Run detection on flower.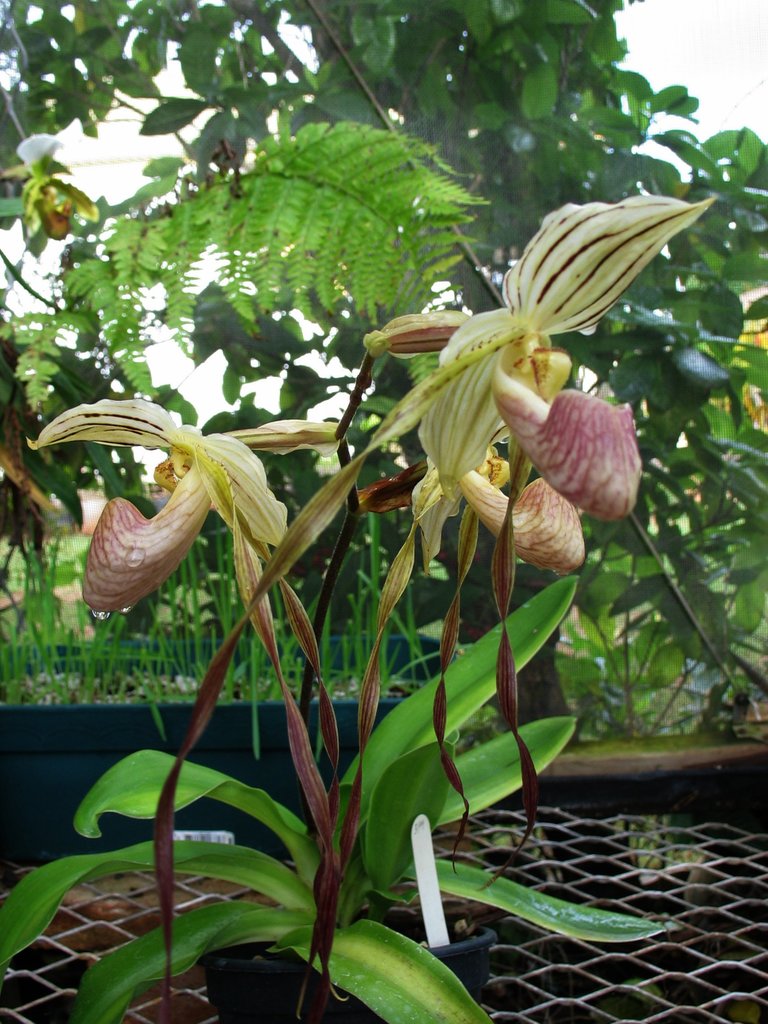
Result: [left=352, top=449, right=588, bottom=578].
